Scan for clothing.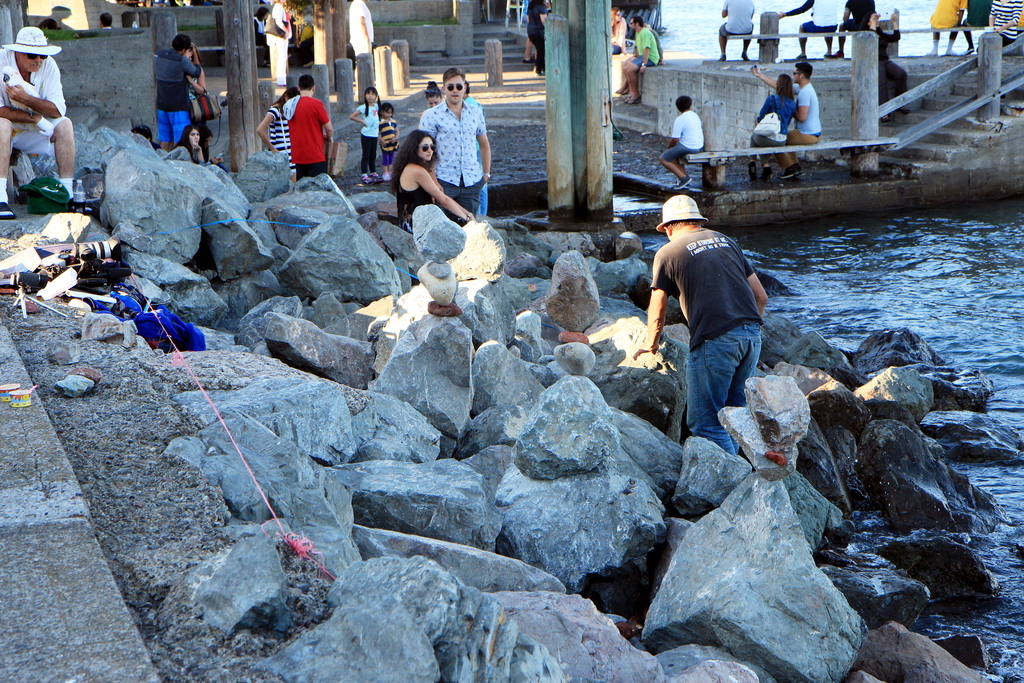
Scan result: (left=783, top=0, right=847, bottom=40).
